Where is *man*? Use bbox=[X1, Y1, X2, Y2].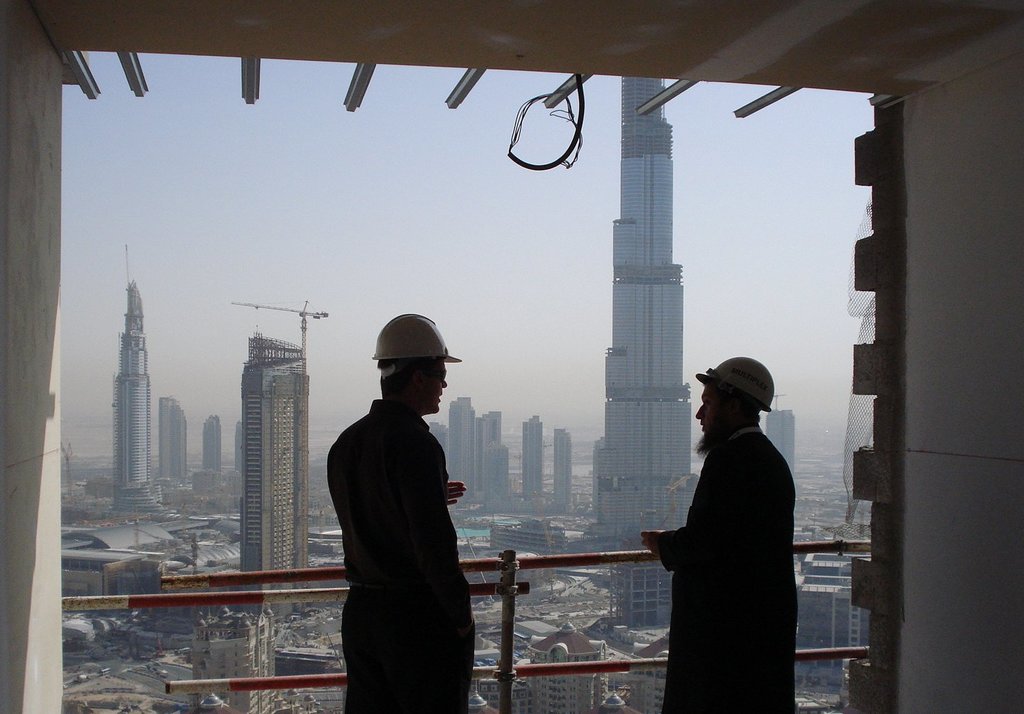
bbox=[320, 307, 494, 710].
